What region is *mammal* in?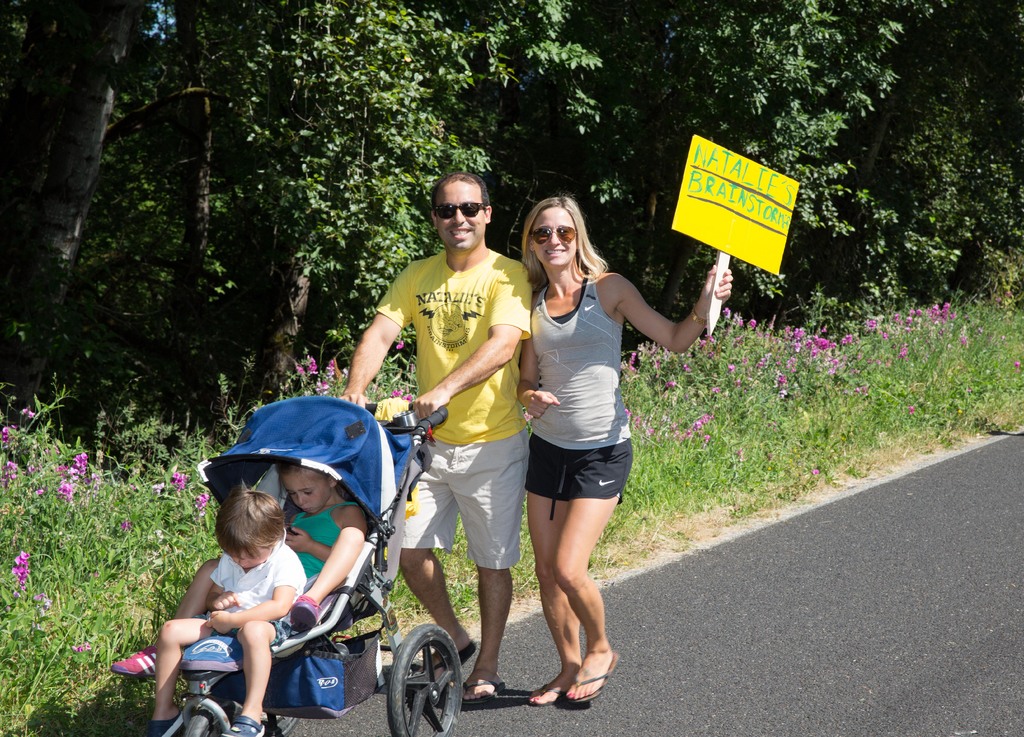
521, 190, 737, 708.
